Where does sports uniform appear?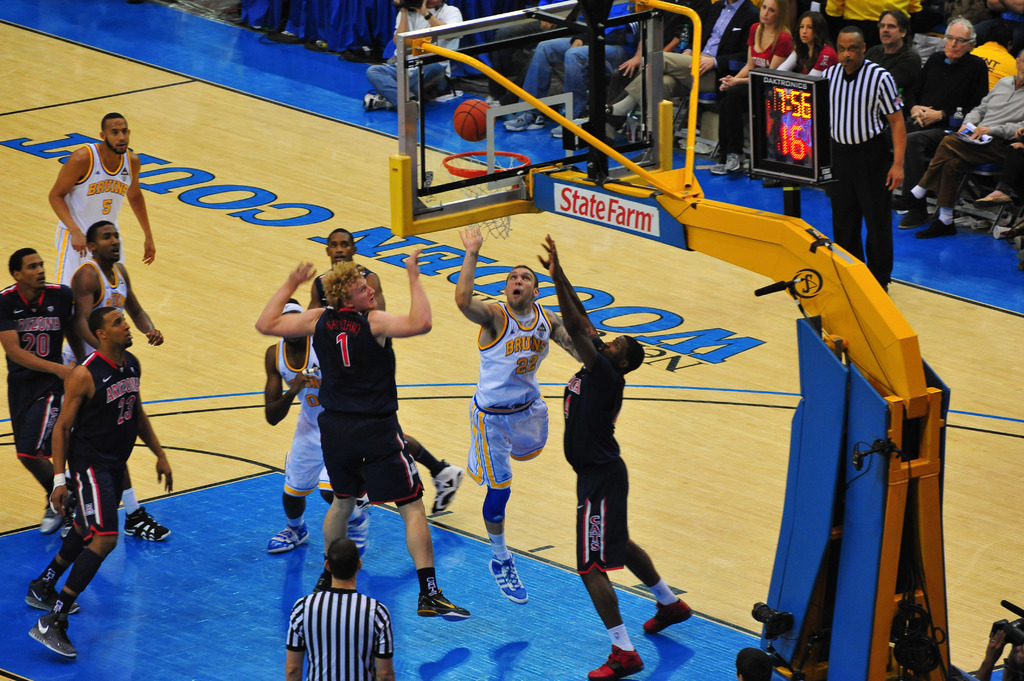
Appears at Rect(279, 328, 332, 496).
